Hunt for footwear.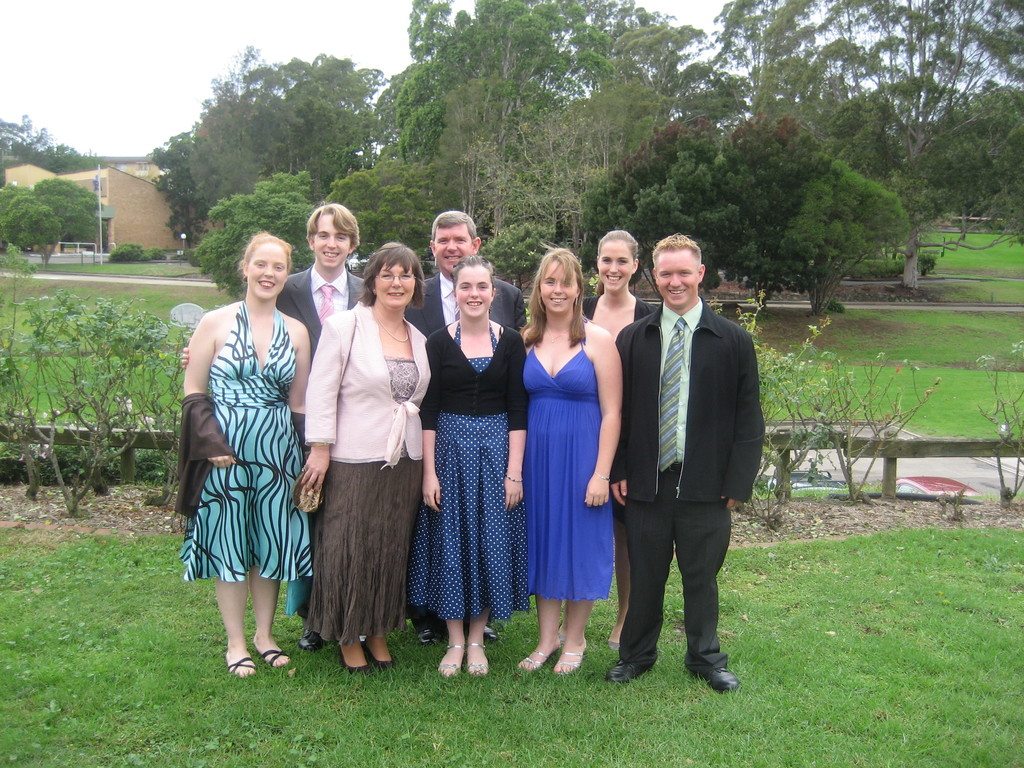
Hunted down at 483:623:507:639.
